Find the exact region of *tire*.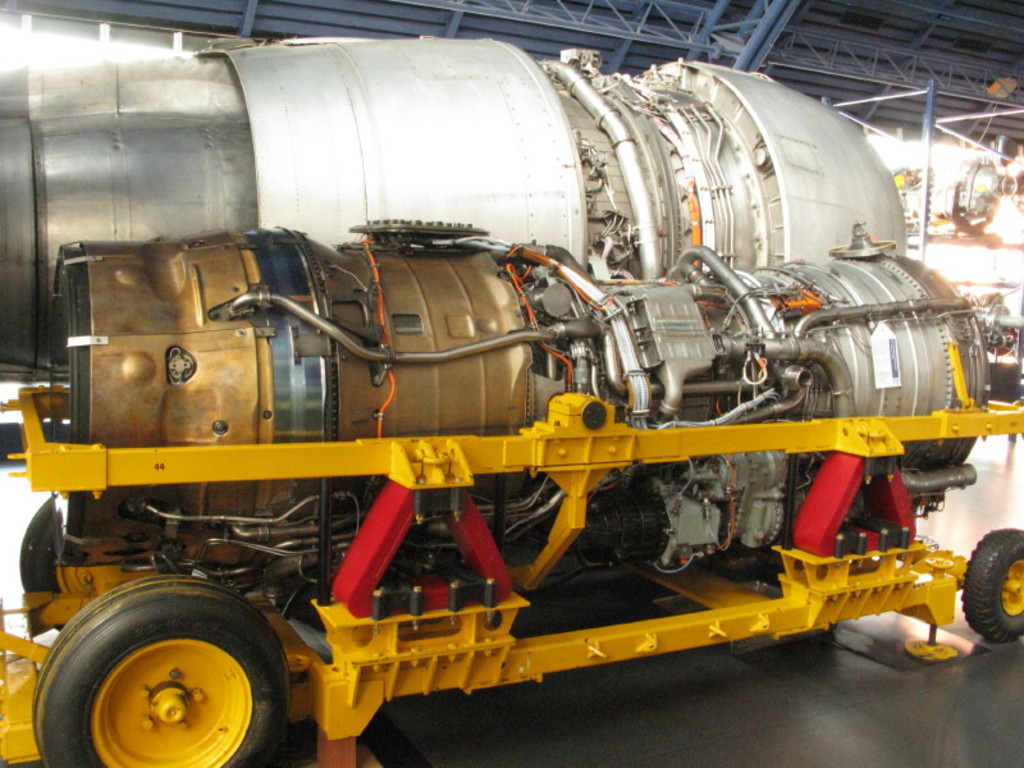
Exact region: [23, 589, 280, 767].
